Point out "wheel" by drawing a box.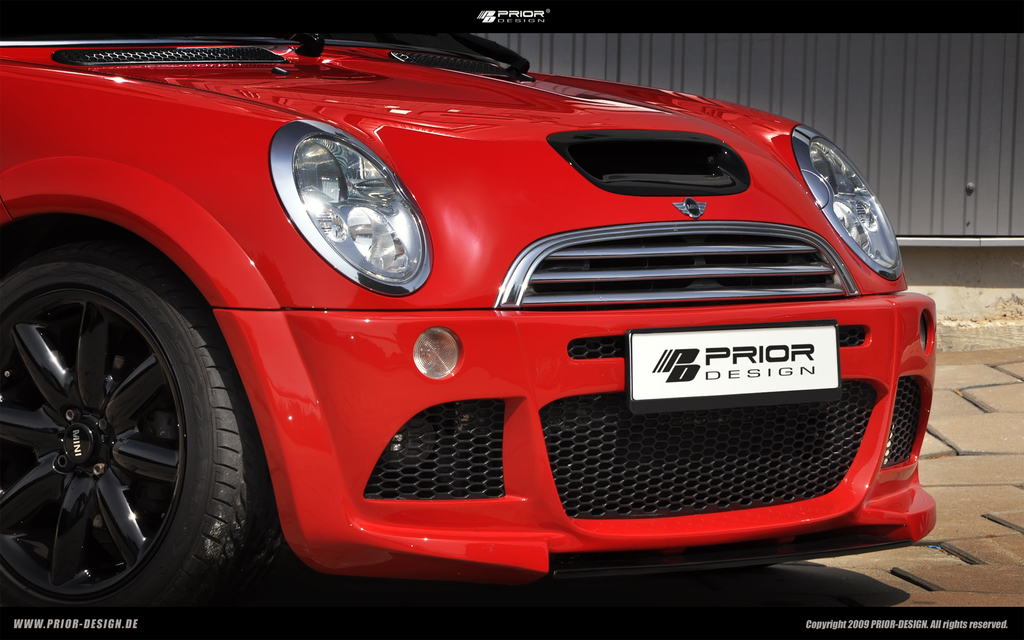
locate(15, 244, 238, 611).
